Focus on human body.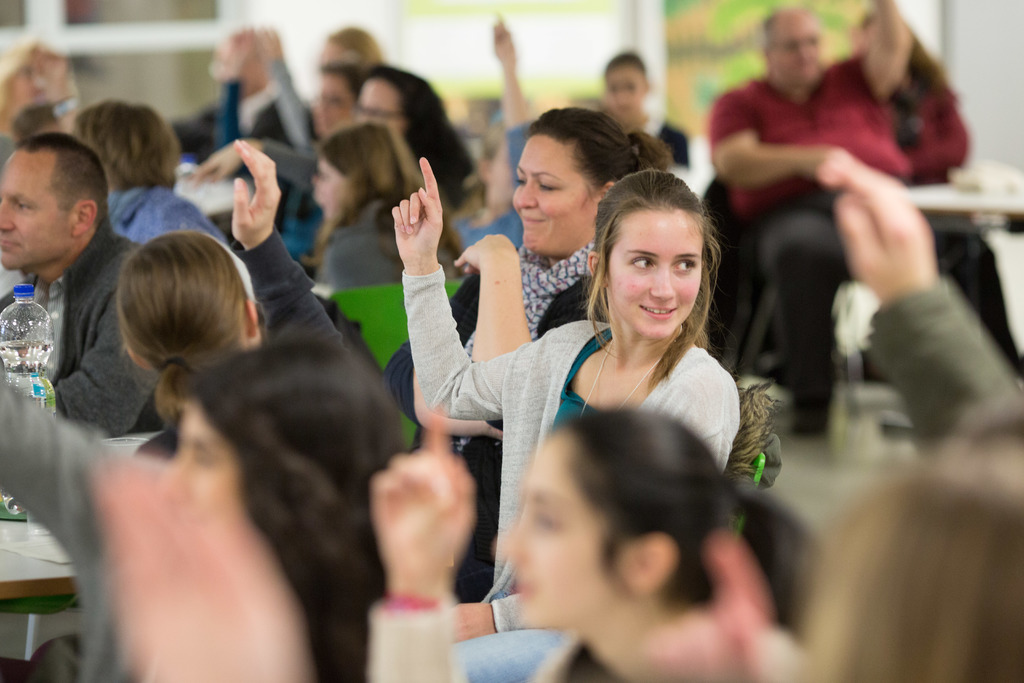
Focused at left=375, top=240, right=598, bottom=456.
